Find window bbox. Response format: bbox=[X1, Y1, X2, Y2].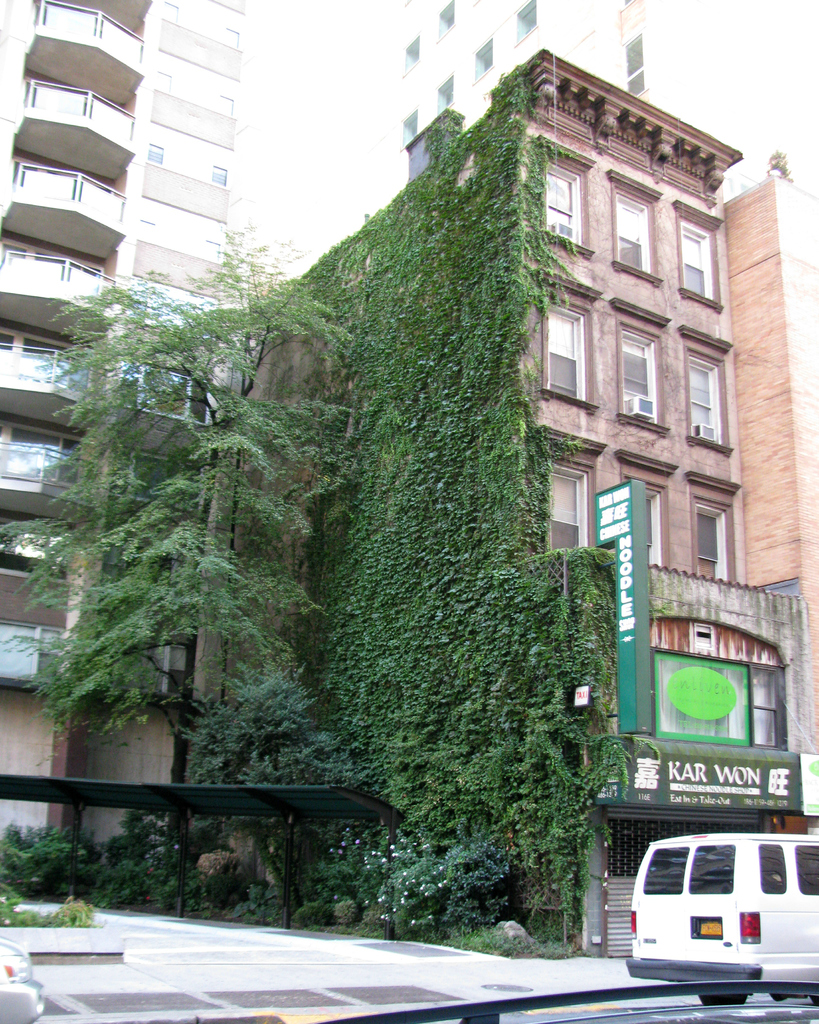
bbox=[148, 143, 164, 164].
